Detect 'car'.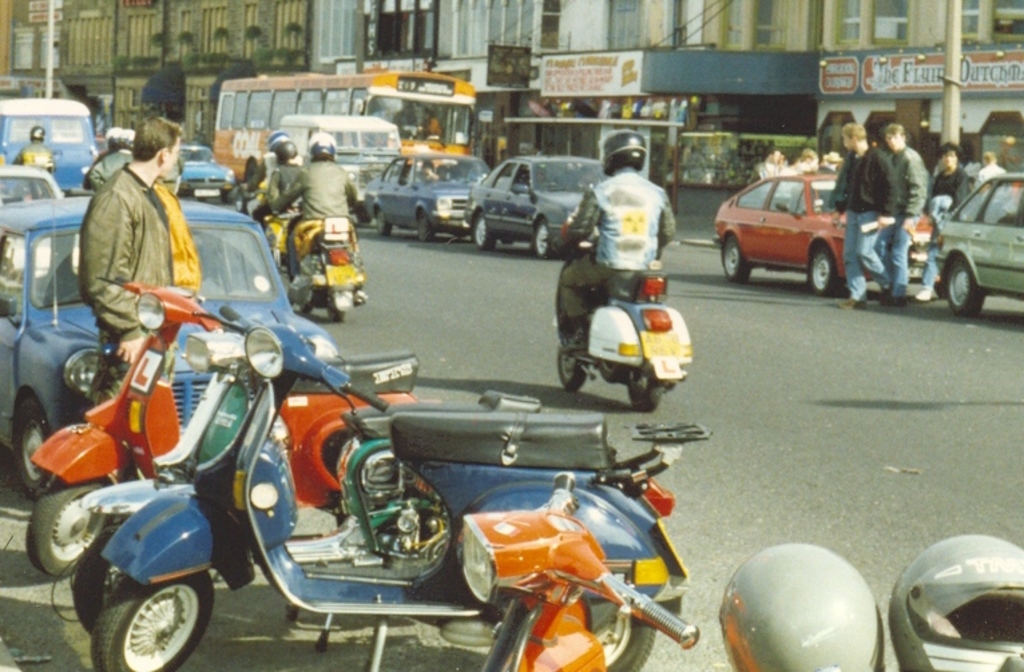
Detected at 456, 152, 608, 263.
